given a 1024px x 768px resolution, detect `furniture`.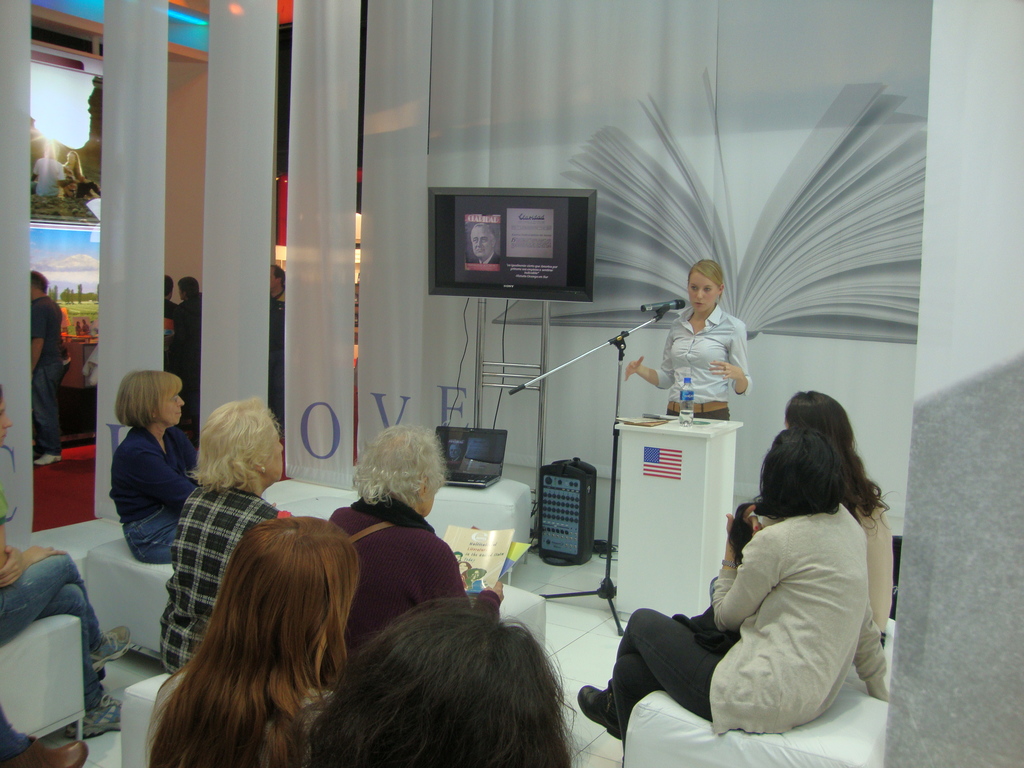
257/478/359/522.
